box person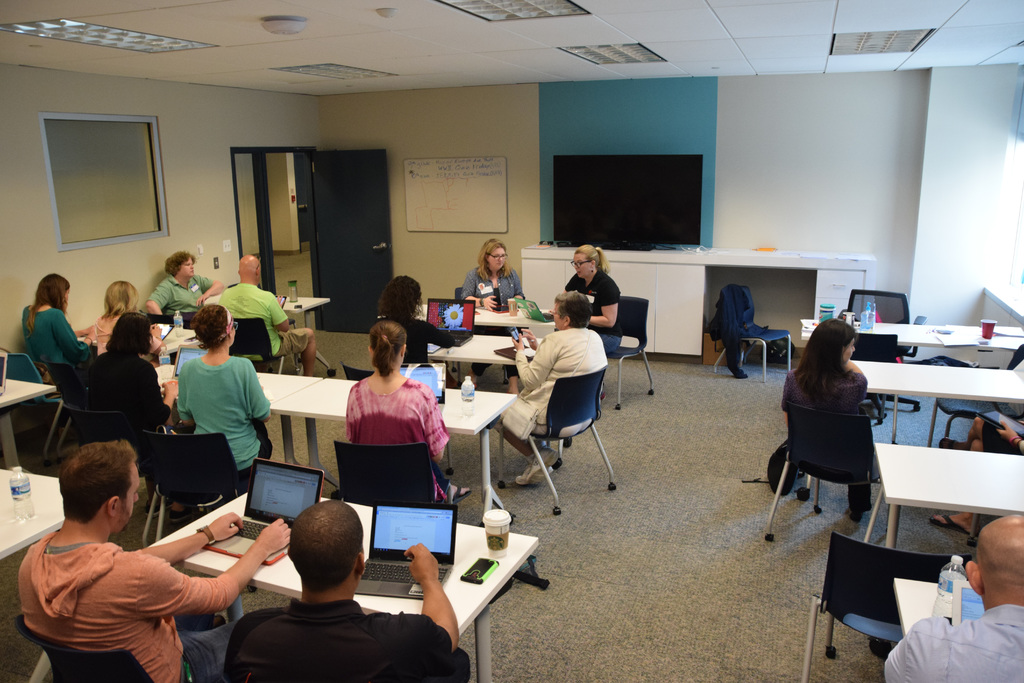
pyautogui.locateOnScreen(95, 276, 159, 355)
